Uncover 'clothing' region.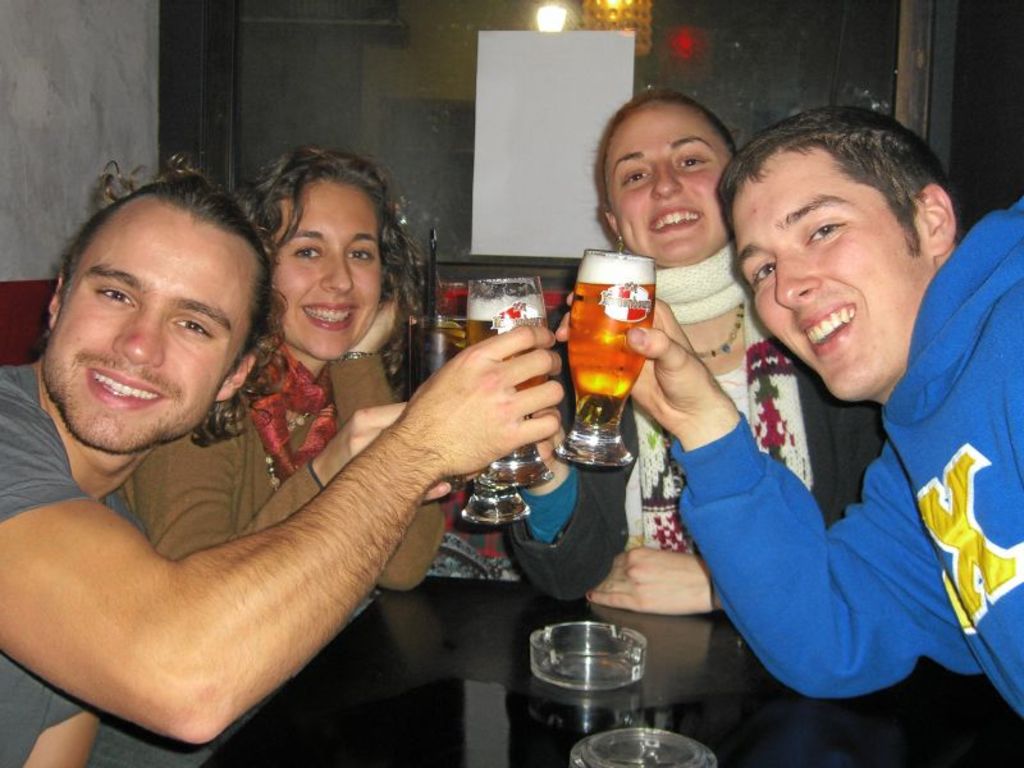
Uncovered: Rect(508, 252, 892, 609).
